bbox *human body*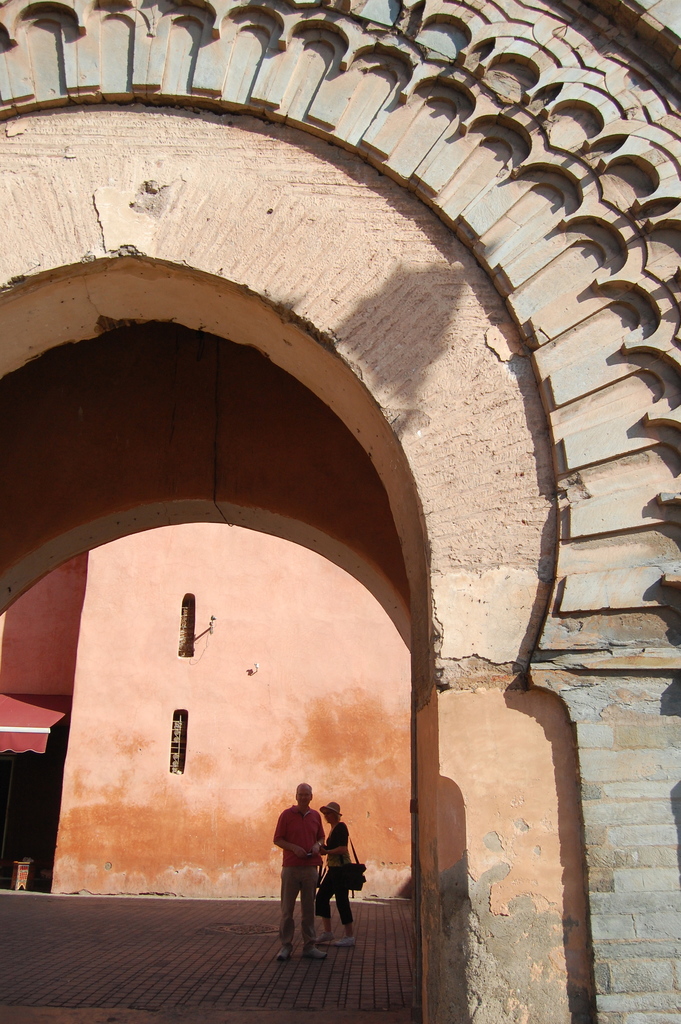
271 785 327 964
